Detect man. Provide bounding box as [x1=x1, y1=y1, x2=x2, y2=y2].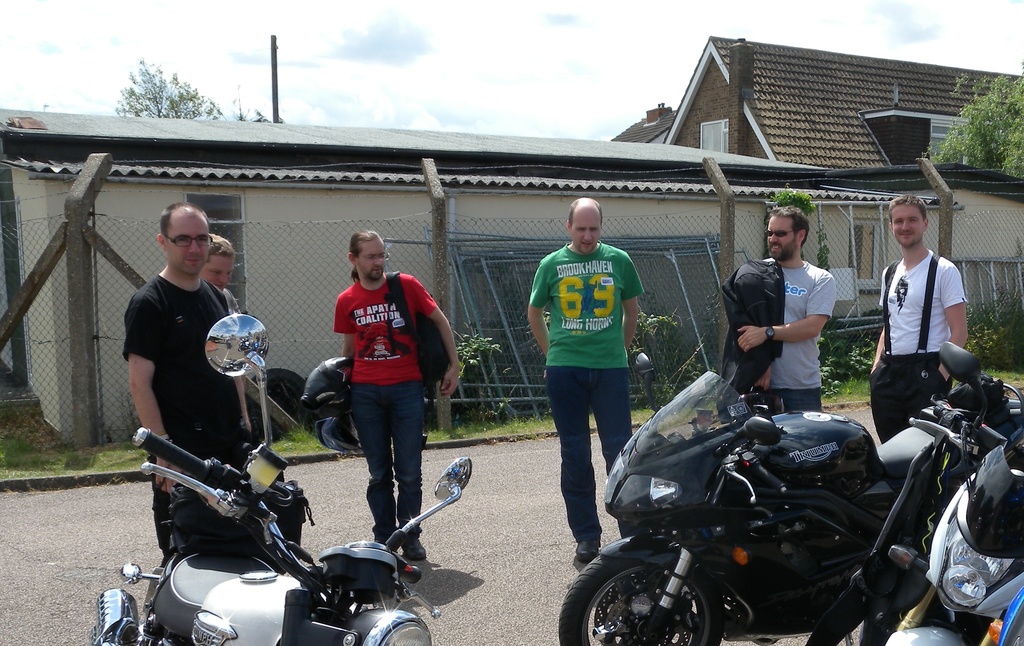
[x1=189, y1=233, x2=236, y2=315].
